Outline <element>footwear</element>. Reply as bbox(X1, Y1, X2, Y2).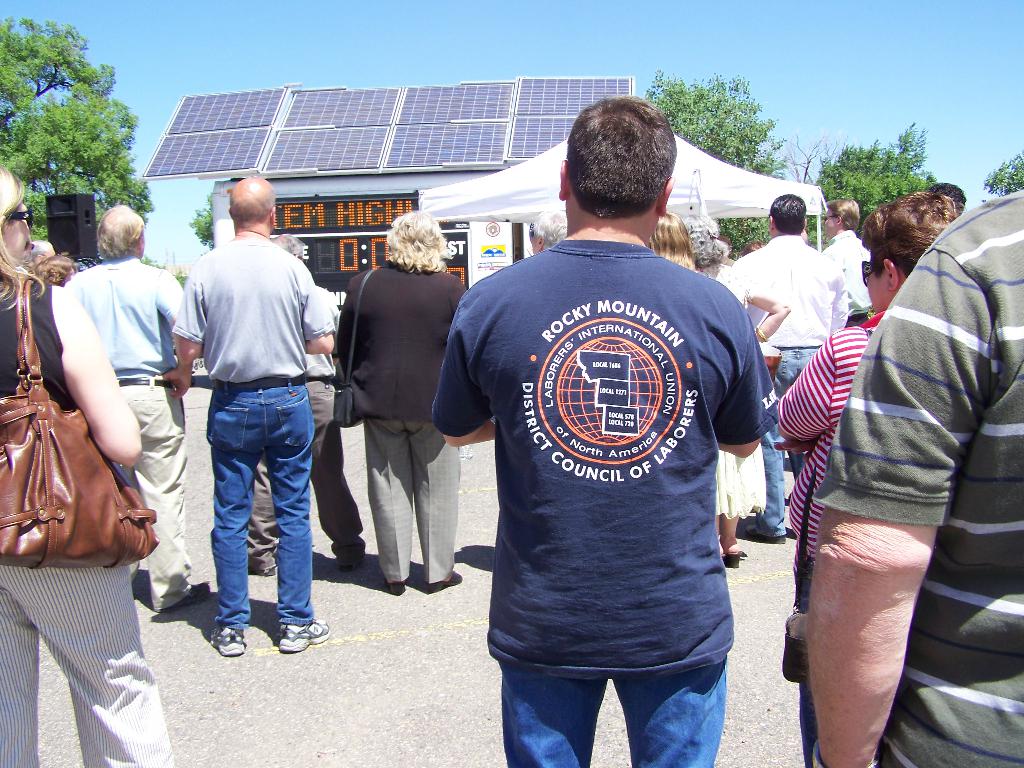
bbox(724, 550, 742, 569).
